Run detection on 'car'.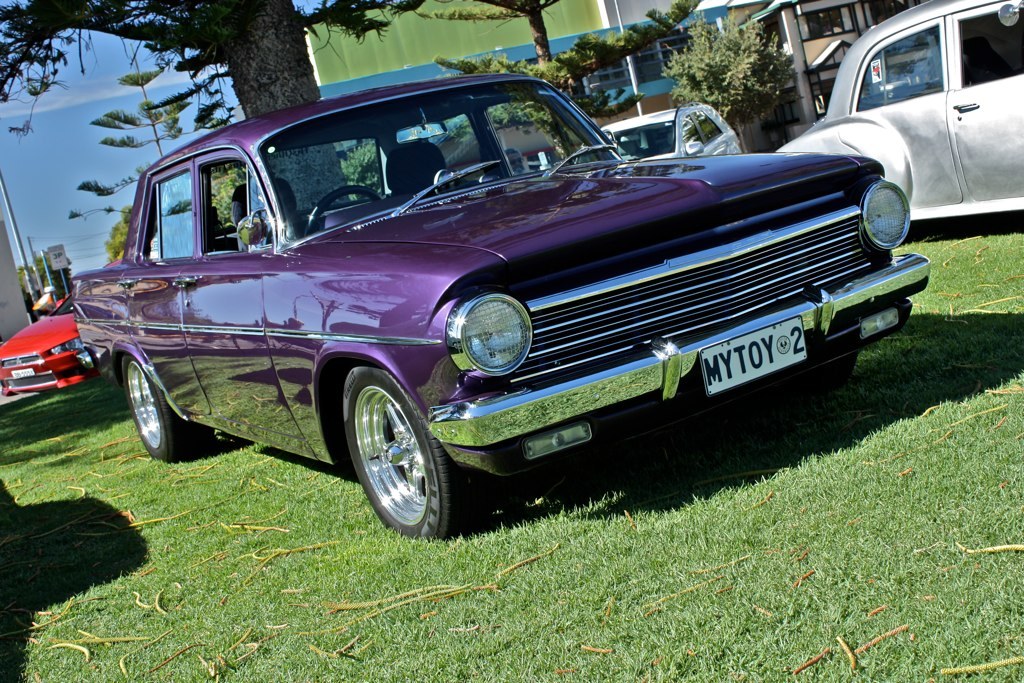
Result: l=575, t=105, r=742, b=163.
